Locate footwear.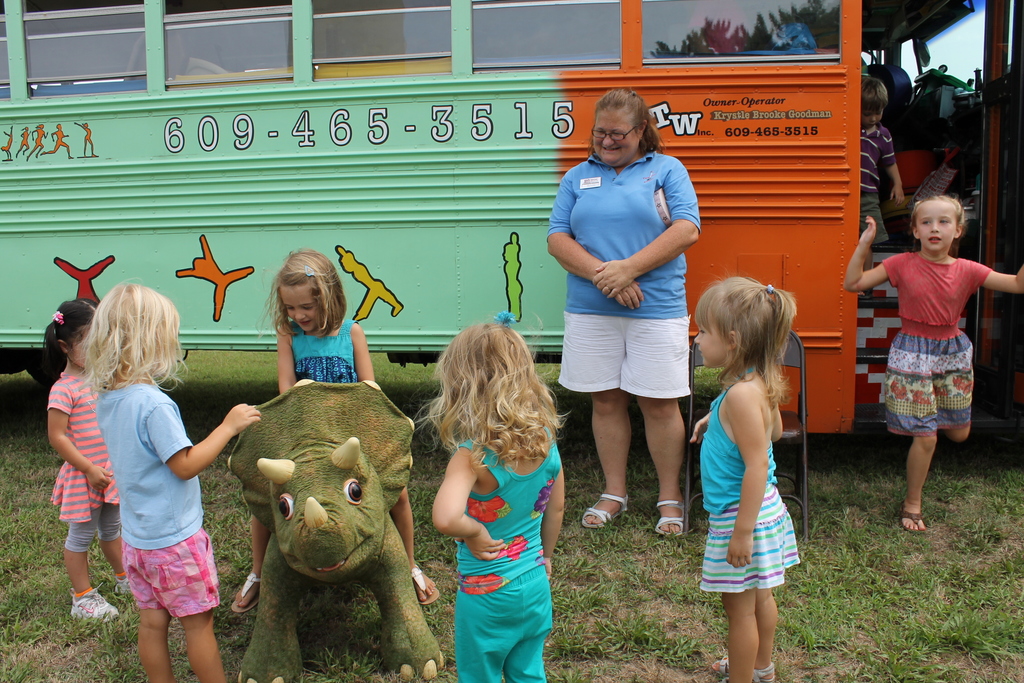
Bounding box: <bbox>713, 659, 780, 682</bbox>.
